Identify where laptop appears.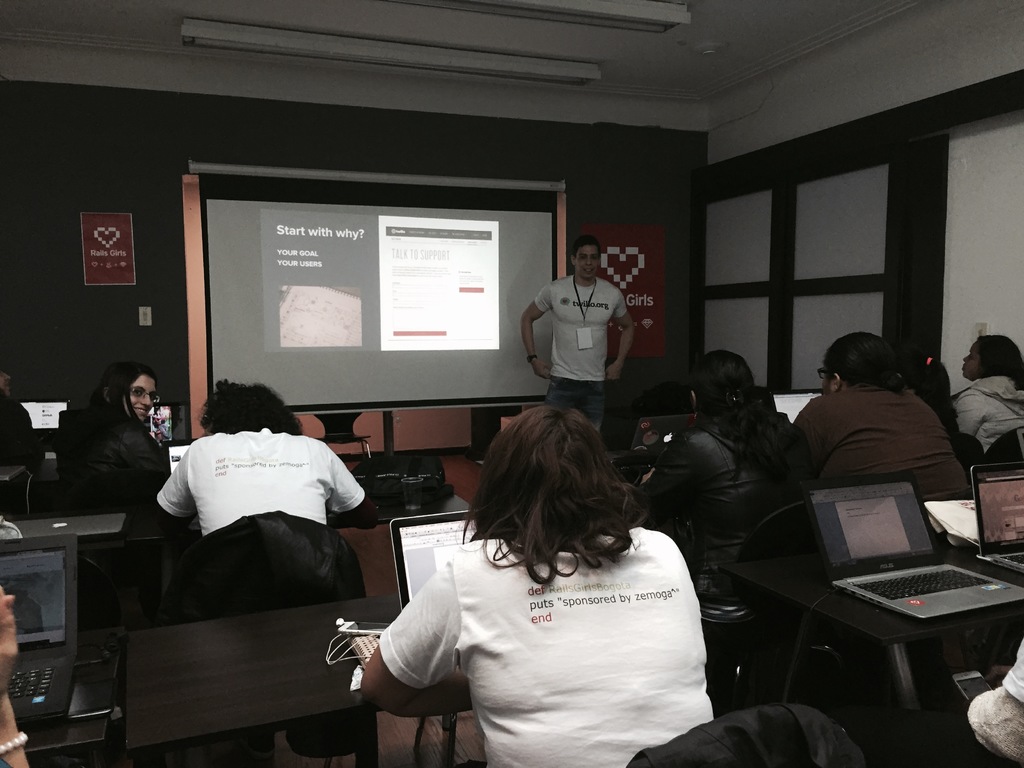
Appears at <bbox>161, 439, 196, 477</bbox>.
